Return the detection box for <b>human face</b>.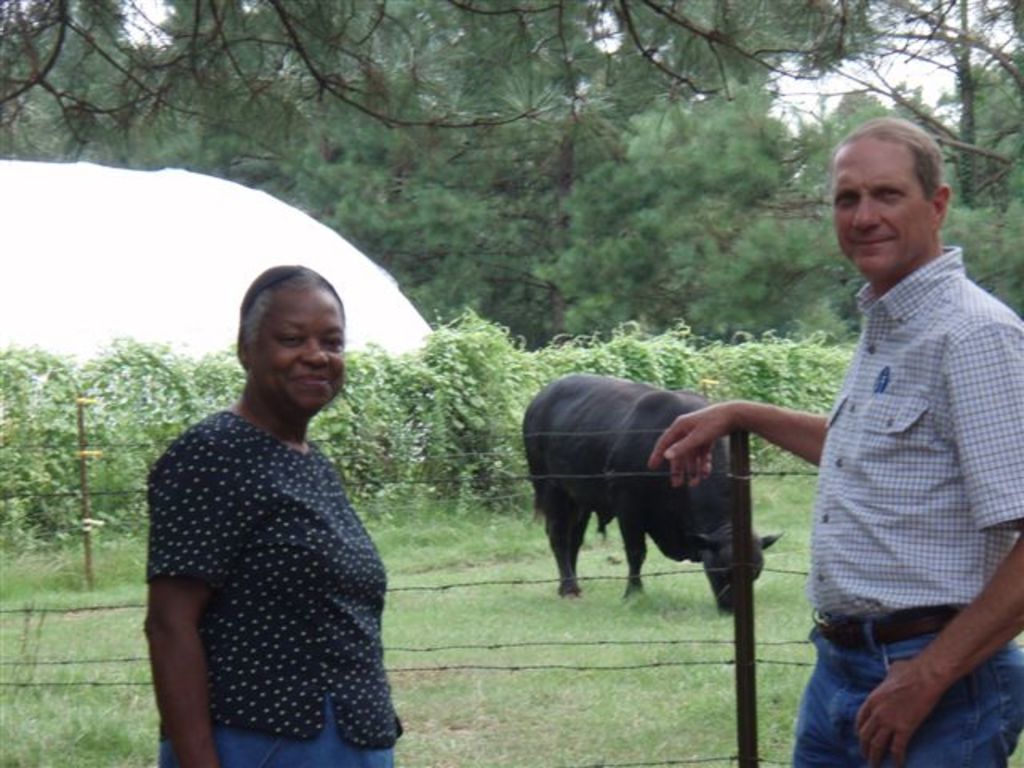
bbox=(835, 131, 942, 275).
